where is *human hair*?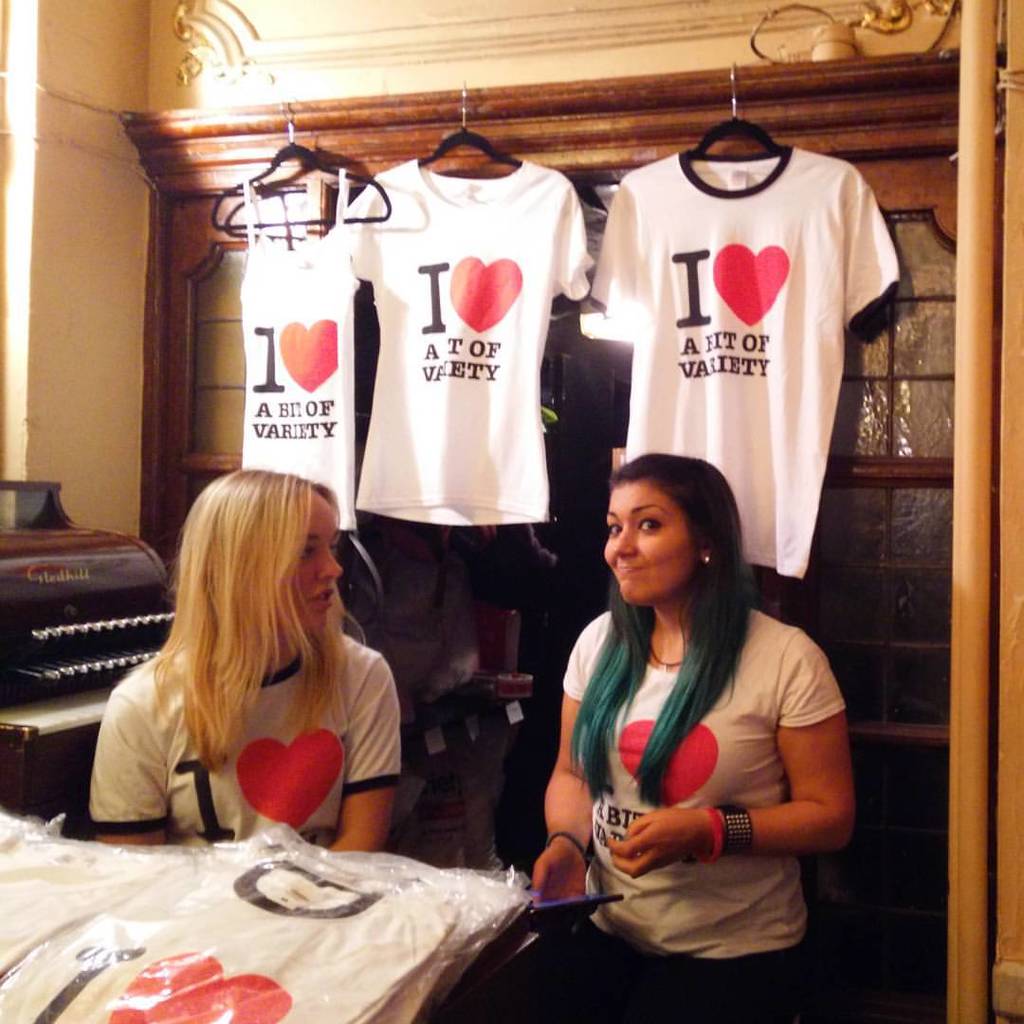
[132,462,367,785].
